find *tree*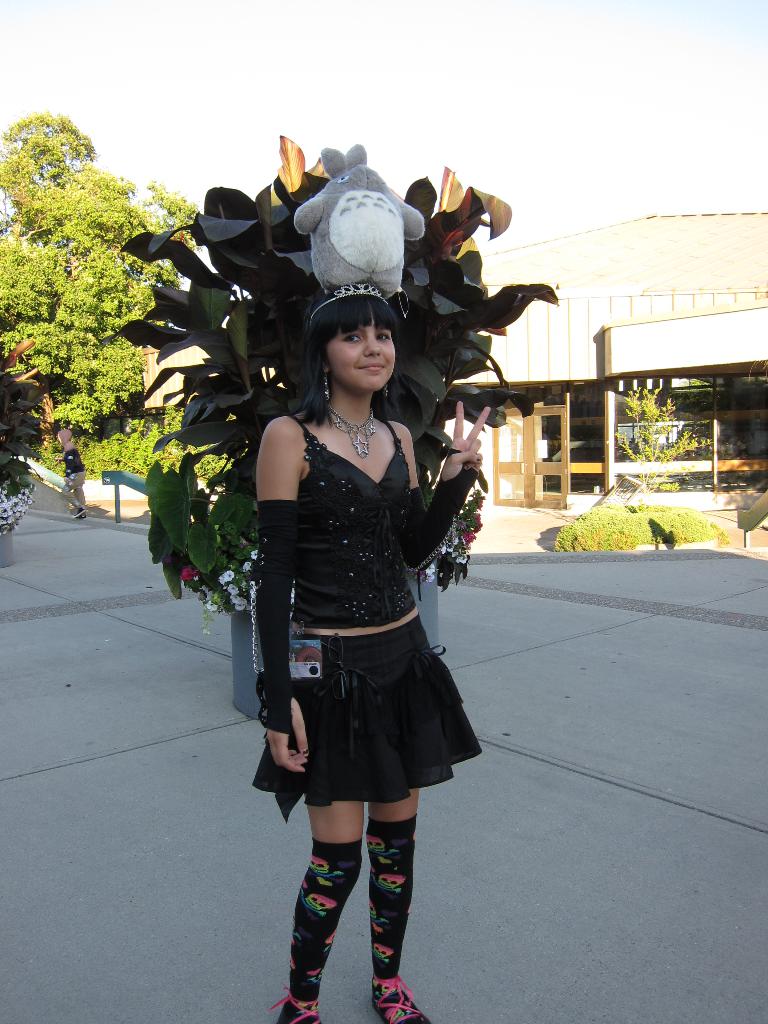
rect(2, 172, 212, 468)
